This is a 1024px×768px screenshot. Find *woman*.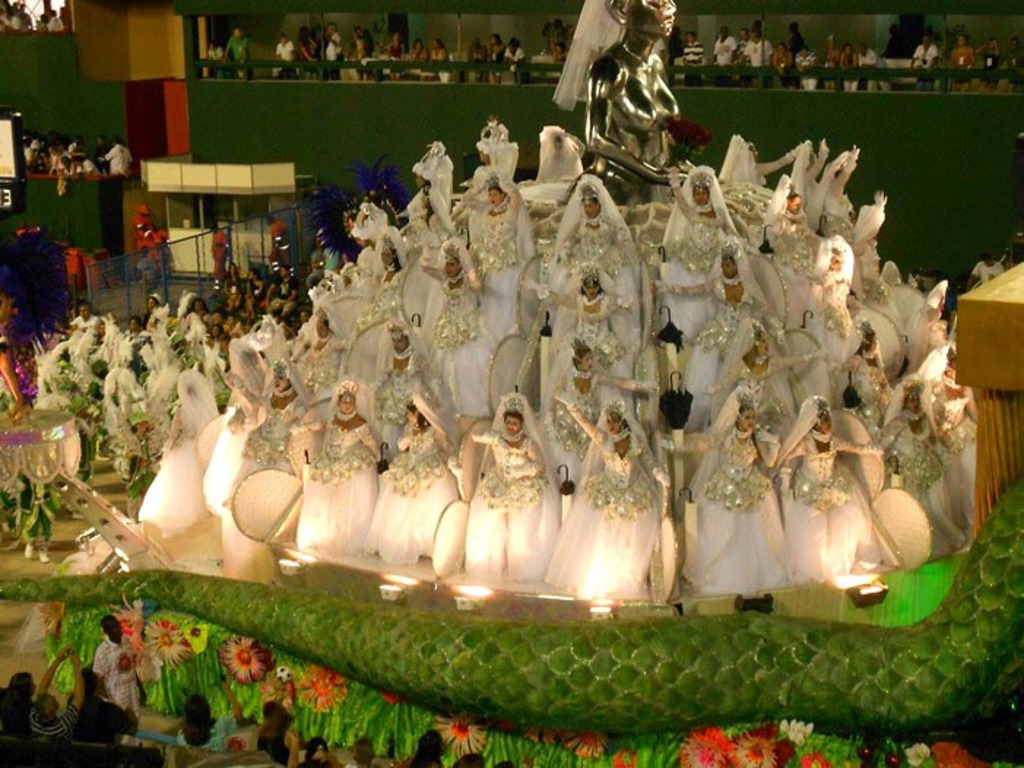
Bounding box: [left=459, top=172, right=535, bottom=343].
